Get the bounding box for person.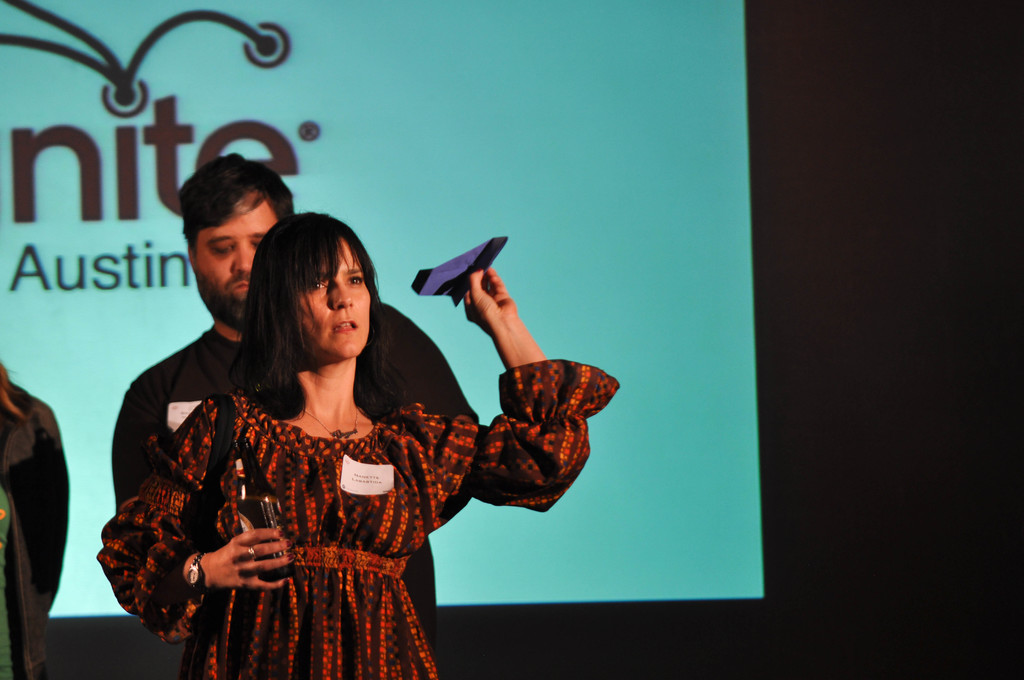
x1=0, y1=354, x2=72, y2=679.
